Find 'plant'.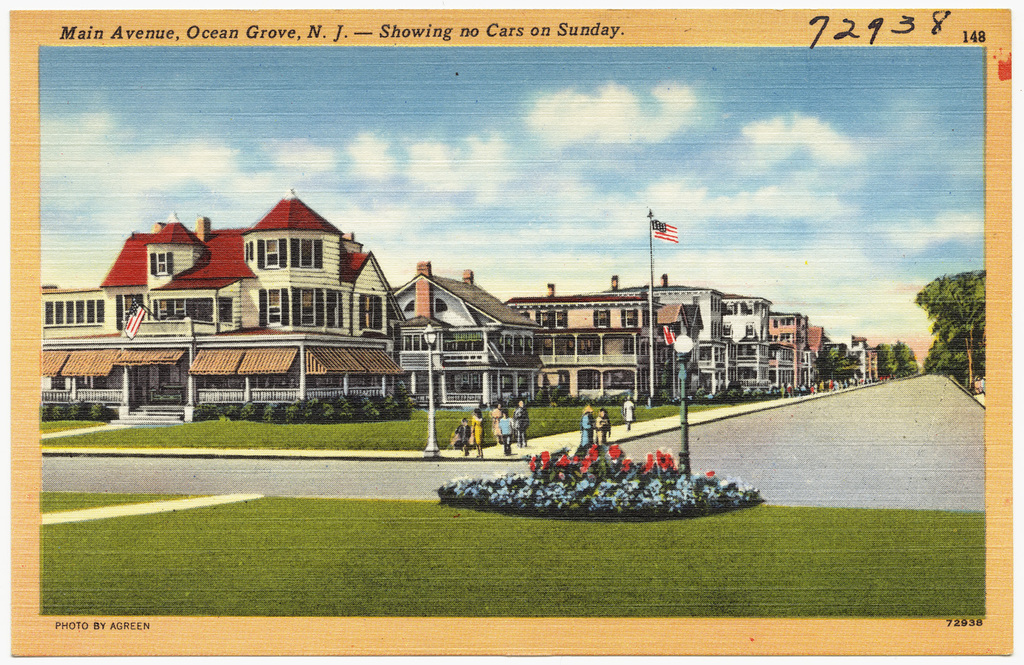
(left=400, top=382, right=412, bottom=417).
